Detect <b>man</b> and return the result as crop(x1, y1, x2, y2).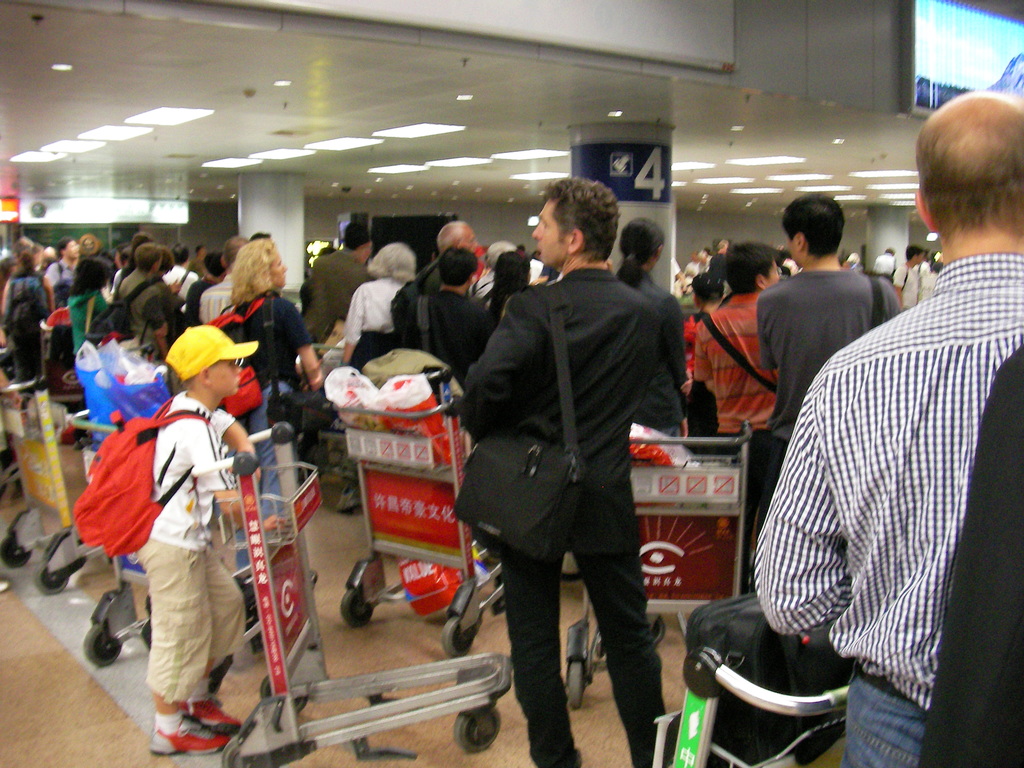
crop(754, 189, 903, 522).
